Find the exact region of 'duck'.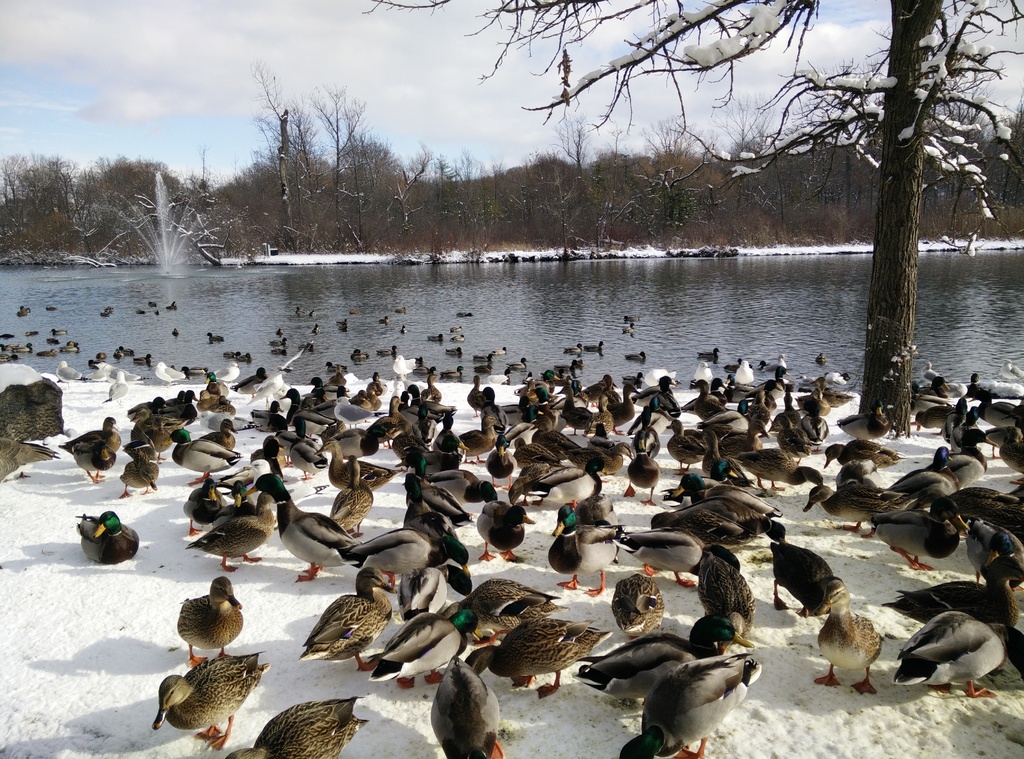
Exact region: {"left": 371, "top": 396, "right": 406, "bottom": 463}.
